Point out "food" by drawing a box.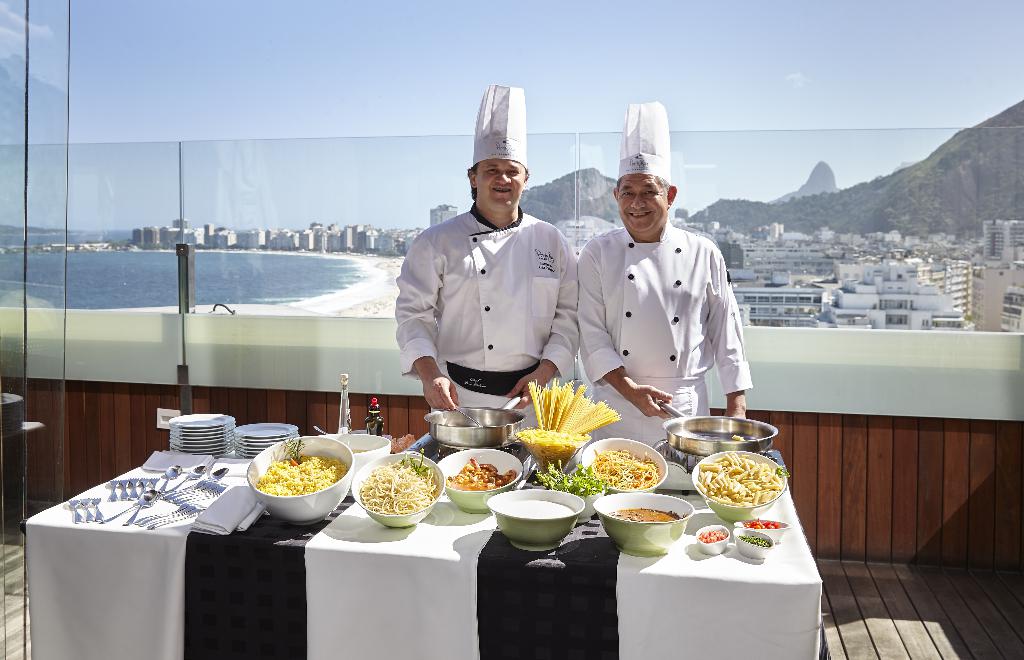
region(589, 447, 662, 488).
